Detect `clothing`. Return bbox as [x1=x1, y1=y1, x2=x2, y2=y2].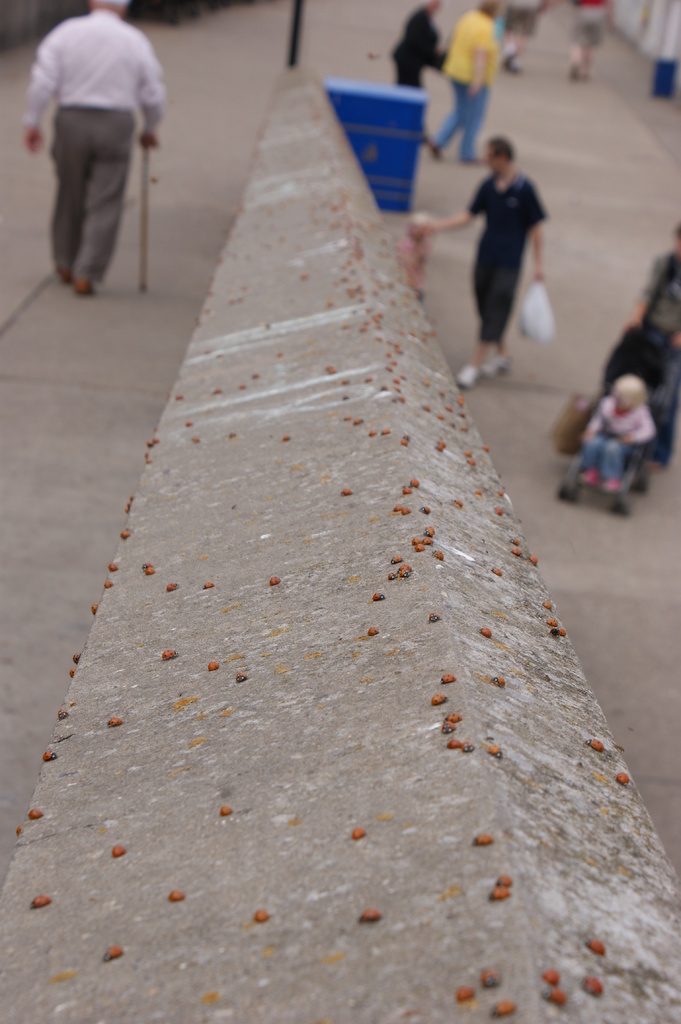
[x1=504, y1=0, x2=548, y2=39].
